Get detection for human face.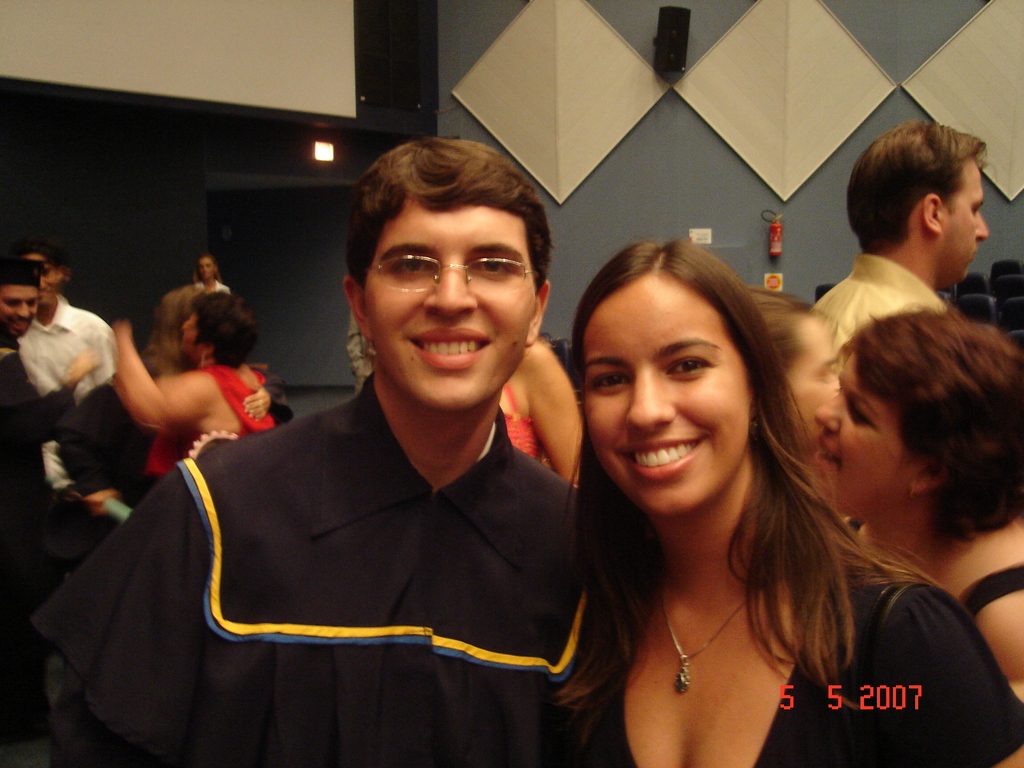
Detection: {"x1": 199, "y1": 254, "x2": 211, "y2": 281}.
